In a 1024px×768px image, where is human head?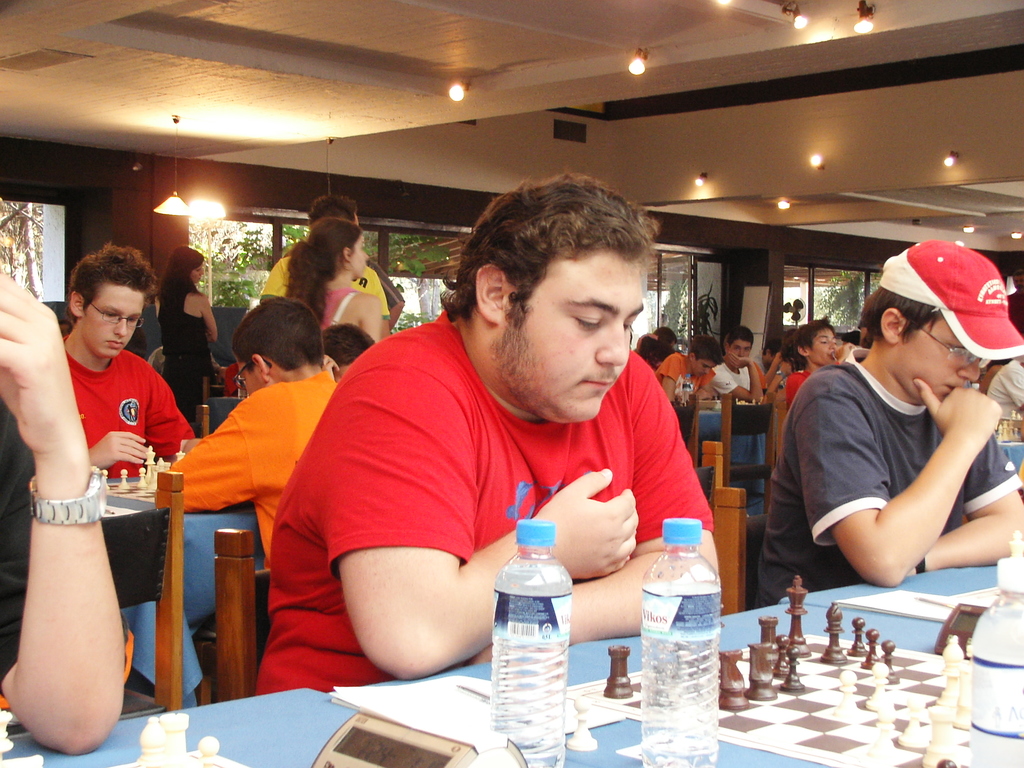
rect(306, 214, 371, 280).
